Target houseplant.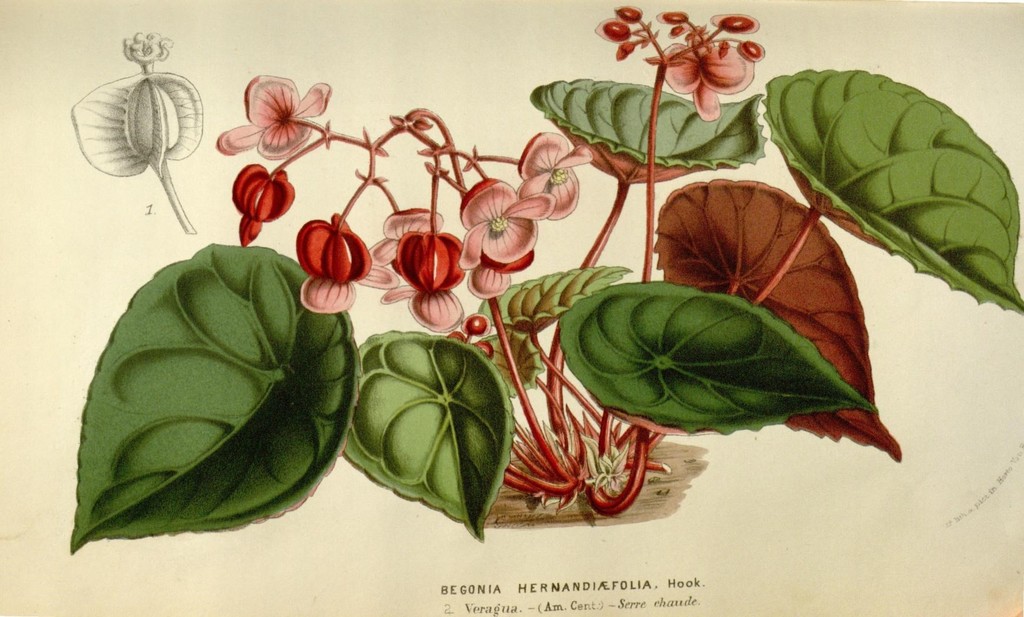
Target region: crop(89, 26, 1023, 522).
